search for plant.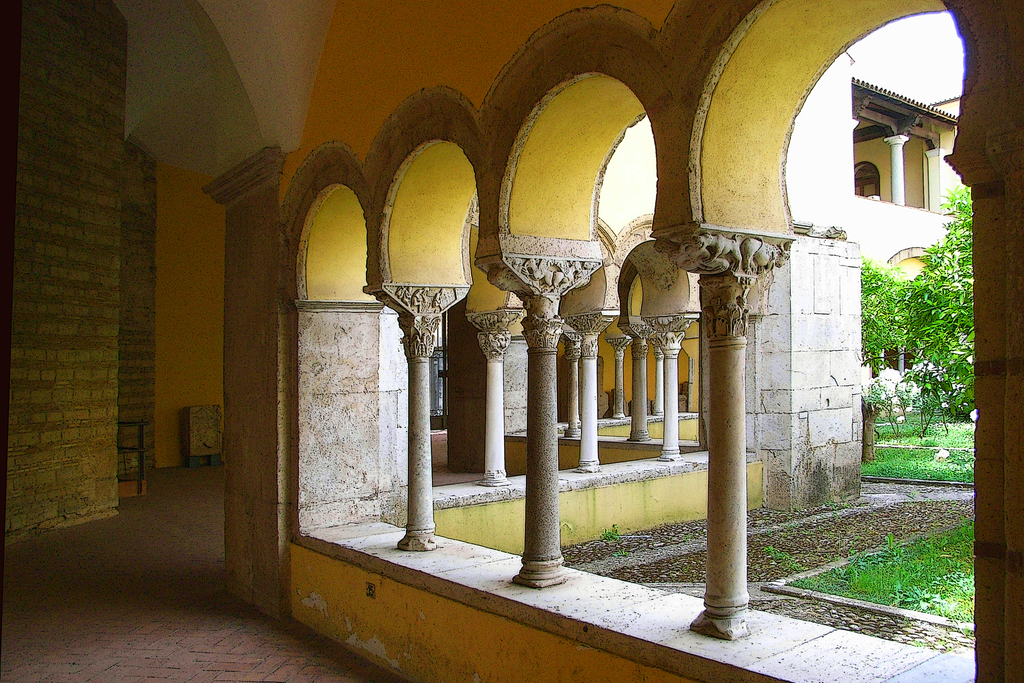
Found at 596:525:622:543.
